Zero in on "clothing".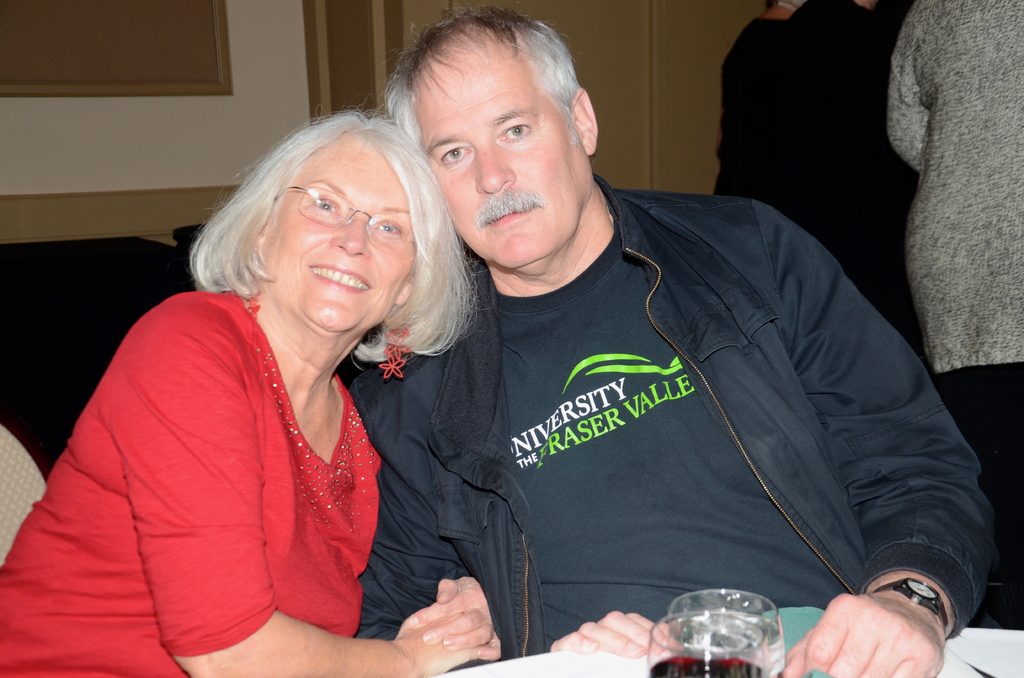
Zeroed in: bbox=(882, 0, 1023, 372).
